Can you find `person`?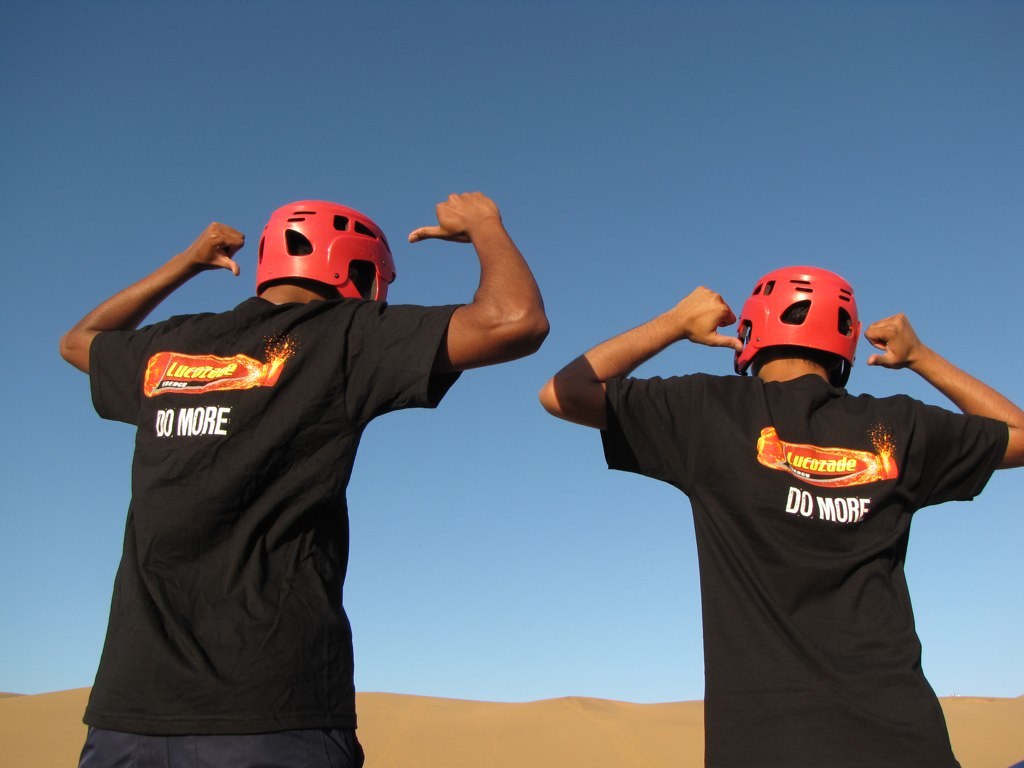
Yes, bounding box: [68, 160, 539, 744].
